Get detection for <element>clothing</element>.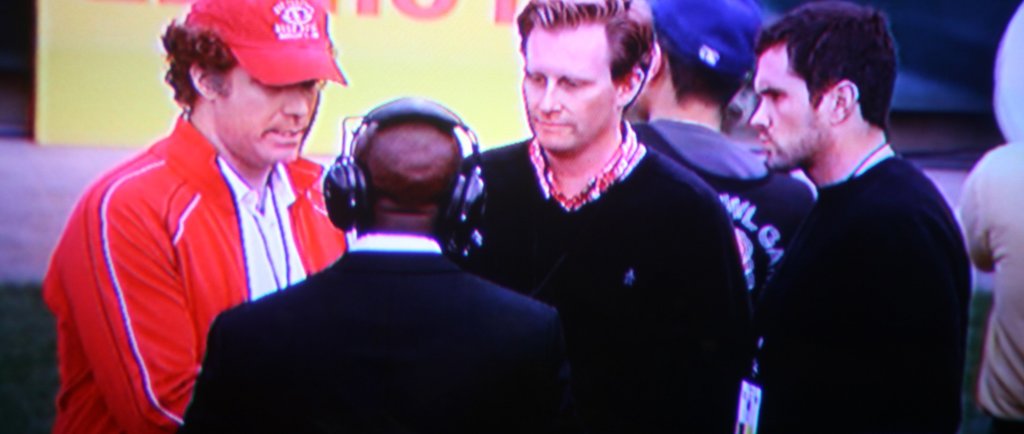
Detection: bbox=[754, 155, 968, 433].
